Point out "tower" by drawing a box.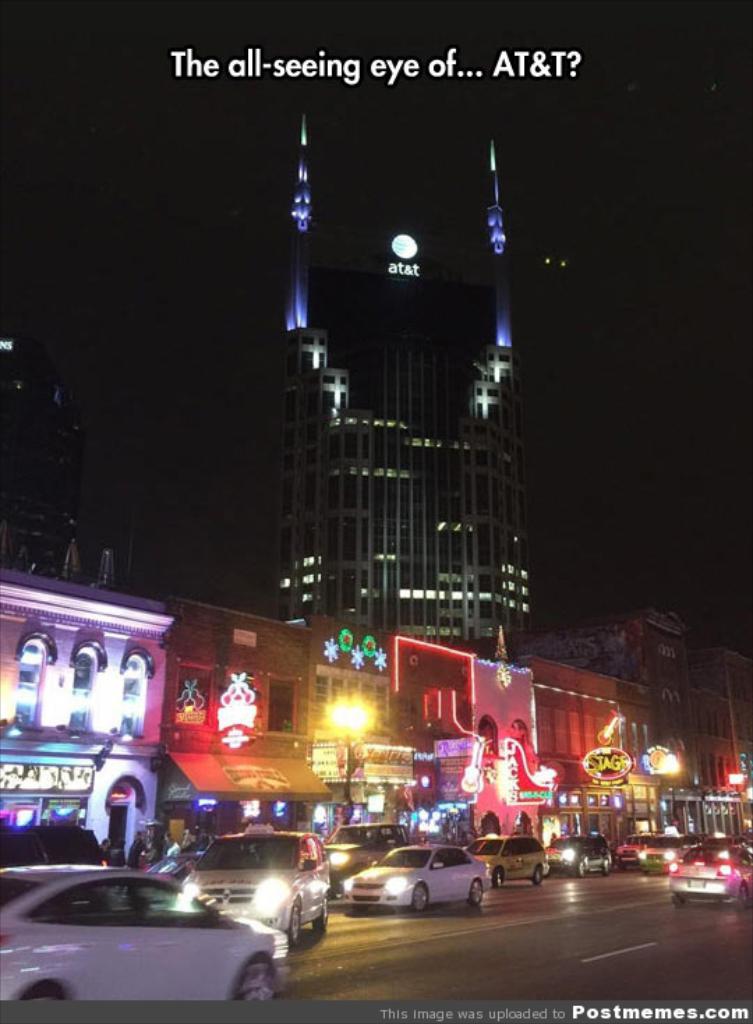
(276,110,533,643).
